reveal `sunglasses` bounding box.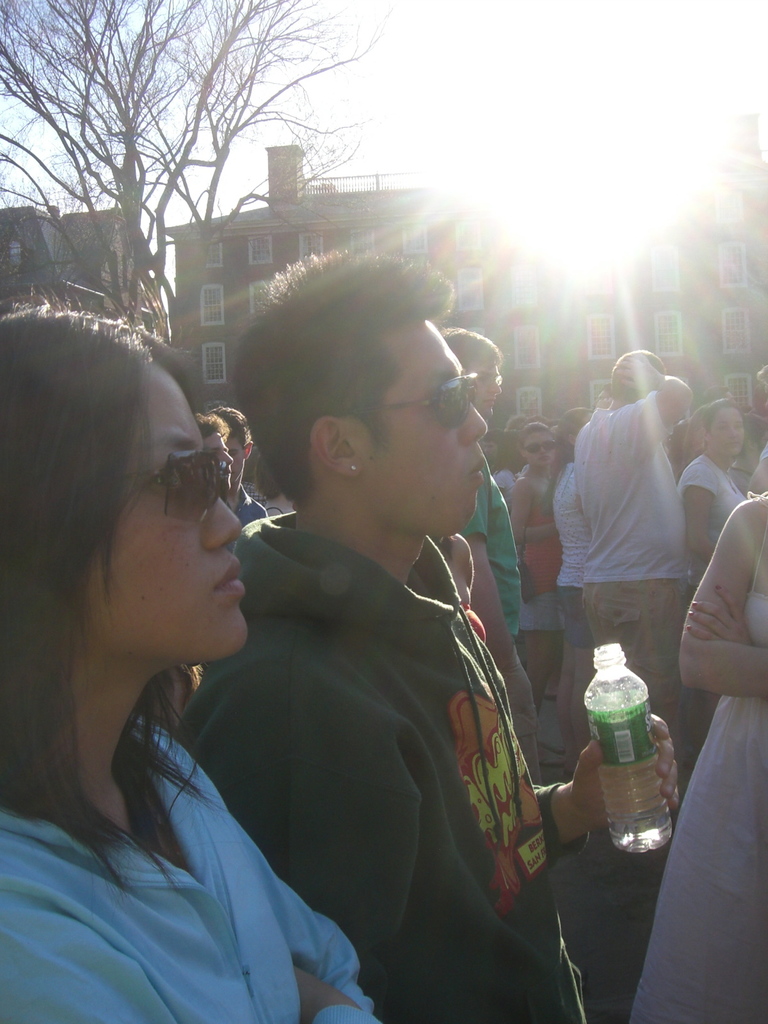
Revealed: <box>344,369,483,419</box>.
